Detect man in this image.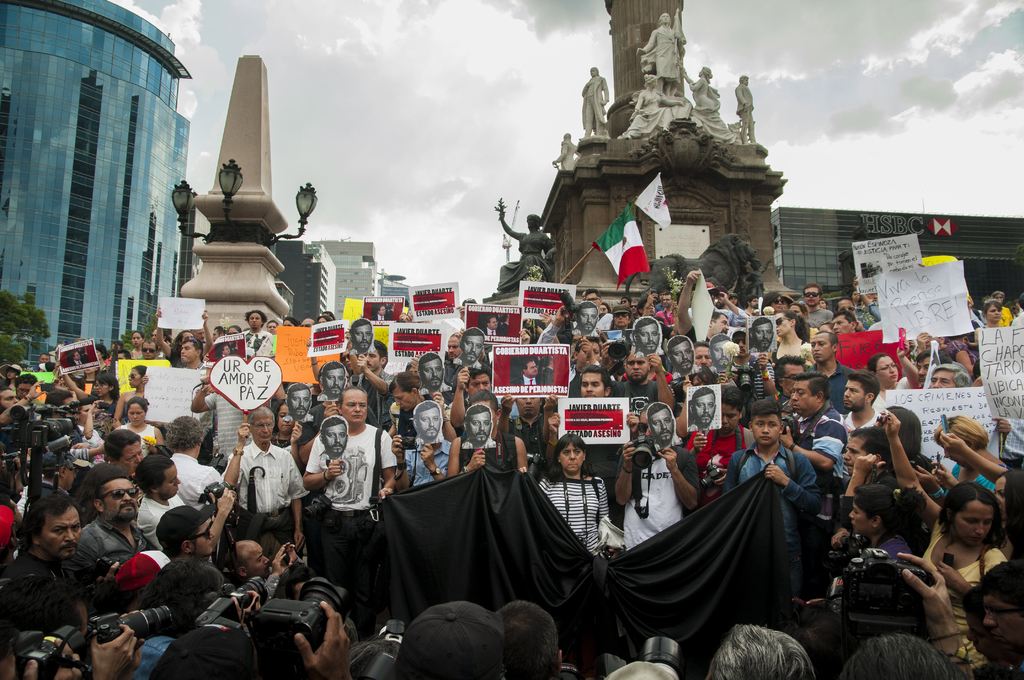
Detection: crop(180, 378, 258, 459).
